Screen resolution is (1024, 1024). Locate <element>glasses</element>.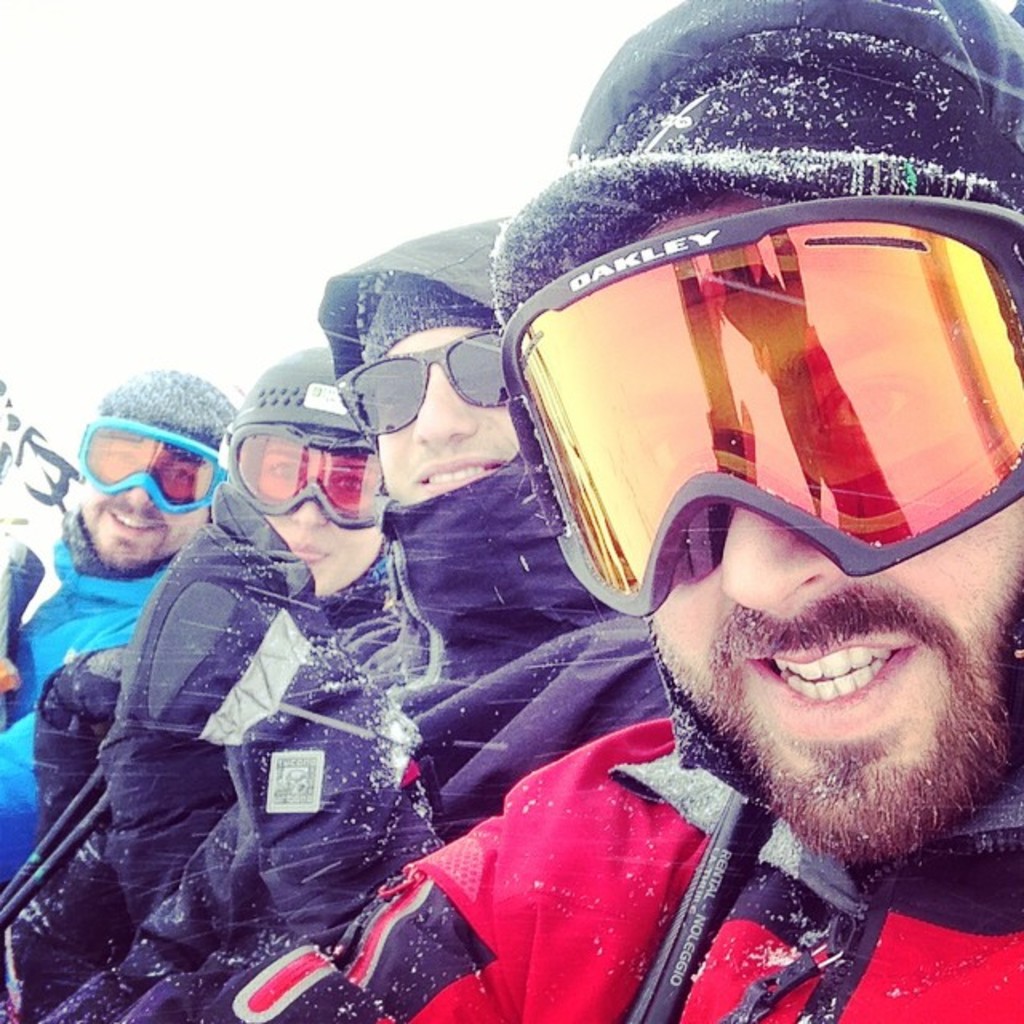
crop(317, 323, 555, 453).
